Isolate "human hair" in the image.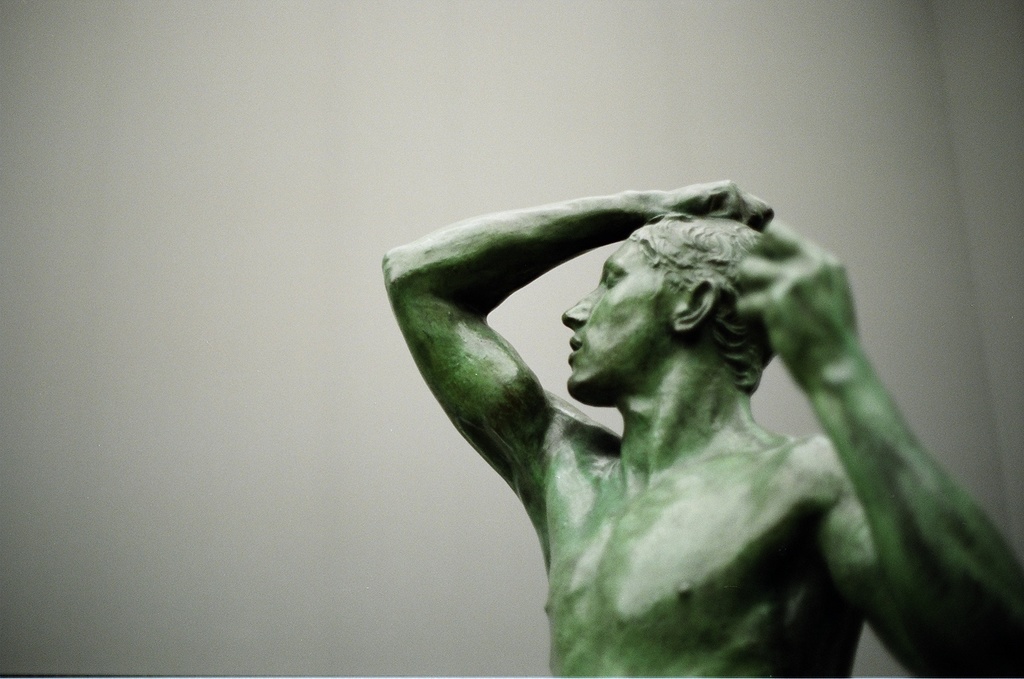
Isolated region: pyautogui.locateOnScreen(628, 206, 777, 385).
